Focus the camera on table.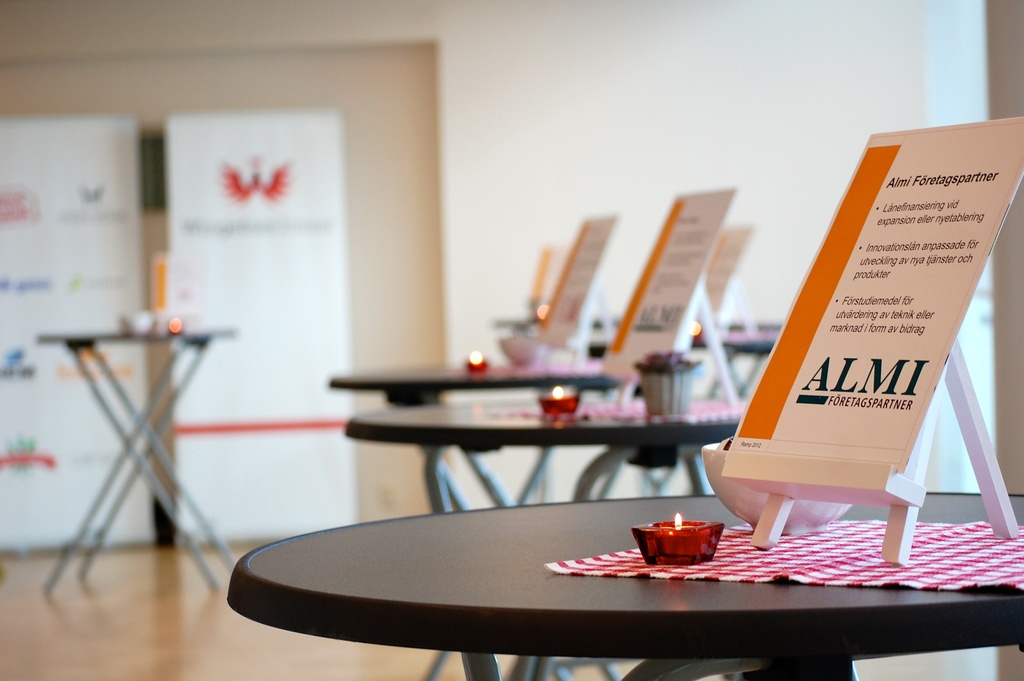
Focus region: x1=343 y1=389 x2=753 y2=680.
